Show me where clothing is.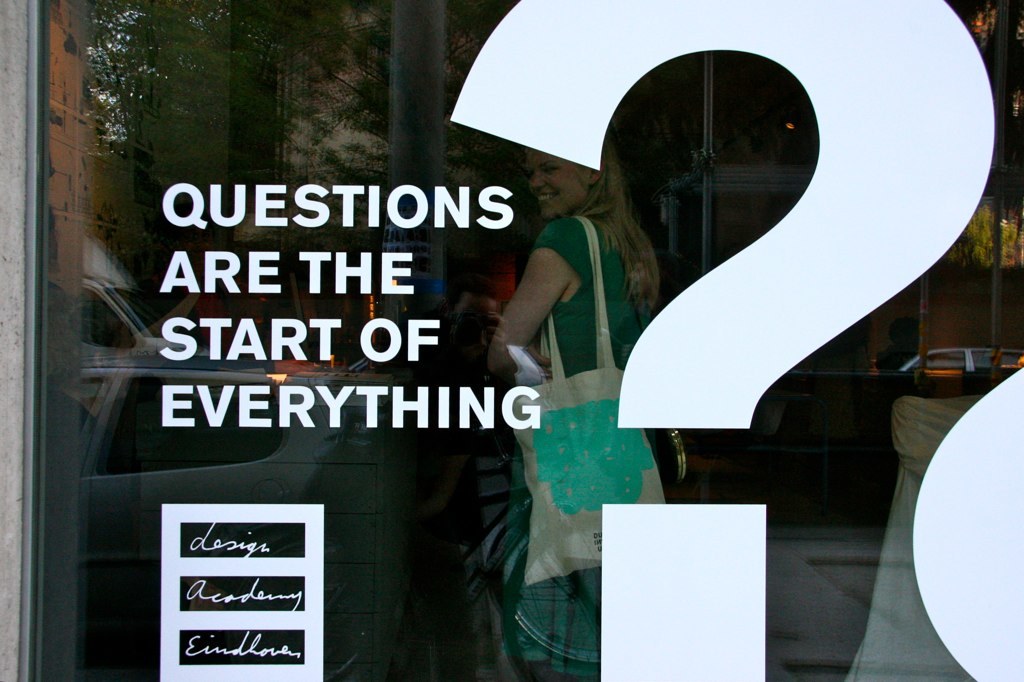
clothing is at [x1=517, y1=203, x2=676, y2=665].
